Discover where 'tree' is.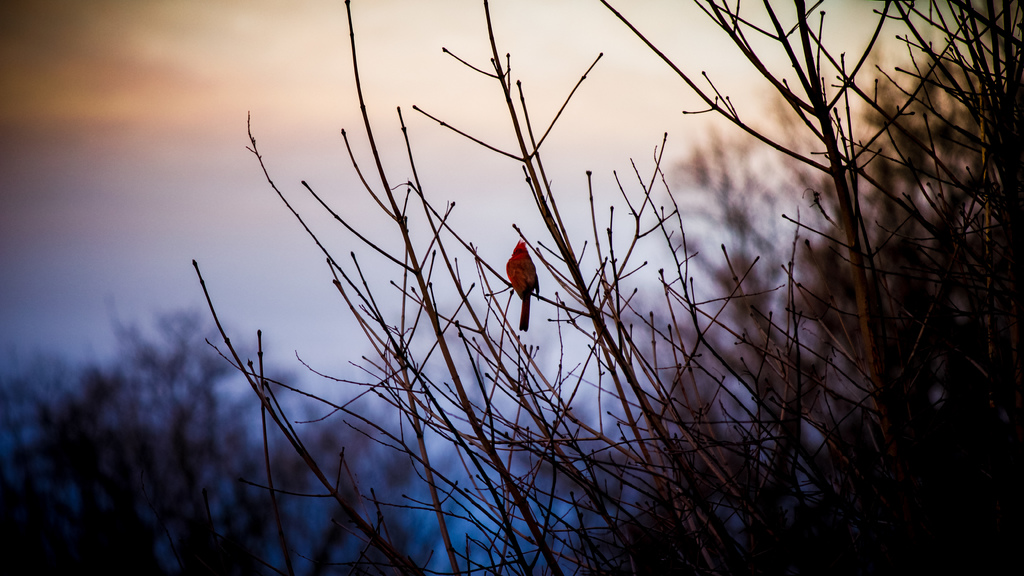
Discovered at <box>194,0,1023,575</box>.
